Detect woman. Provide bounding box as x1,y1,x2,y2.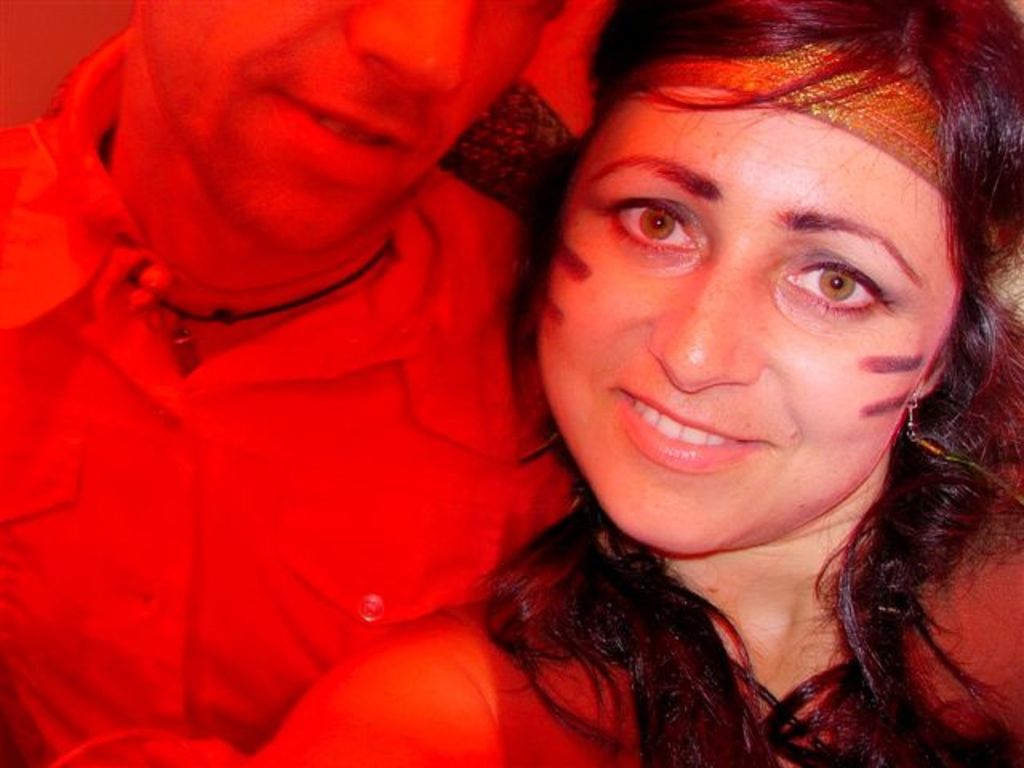
88,3,1023,744.
